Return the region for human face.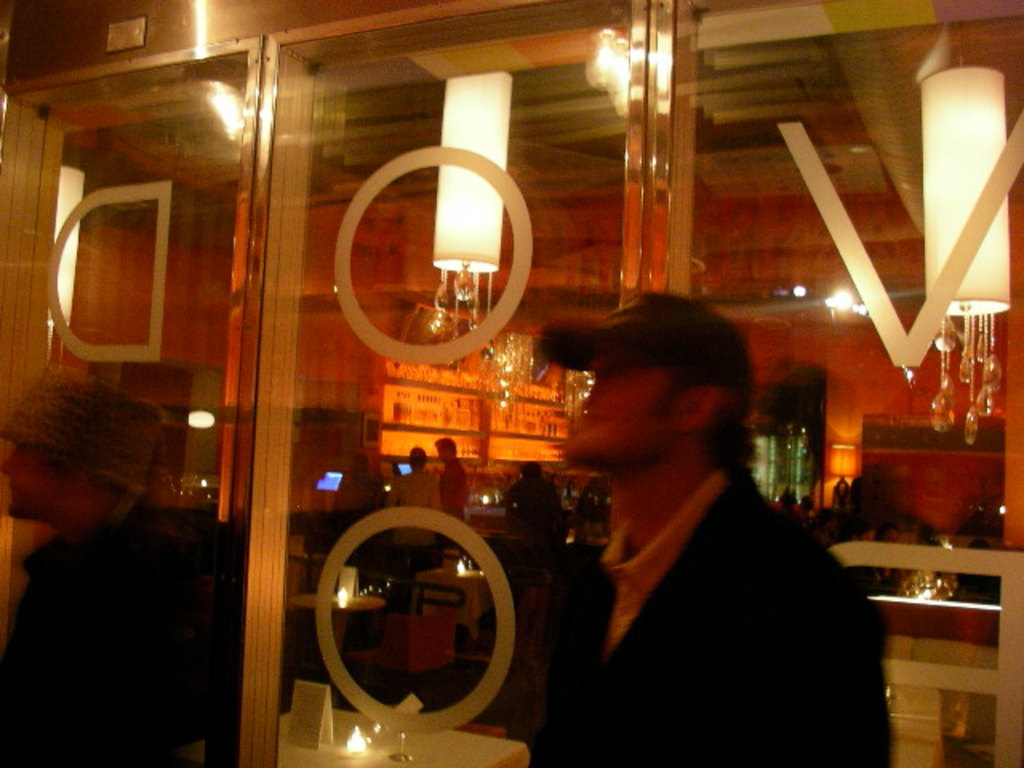
(562,341,675,467).
